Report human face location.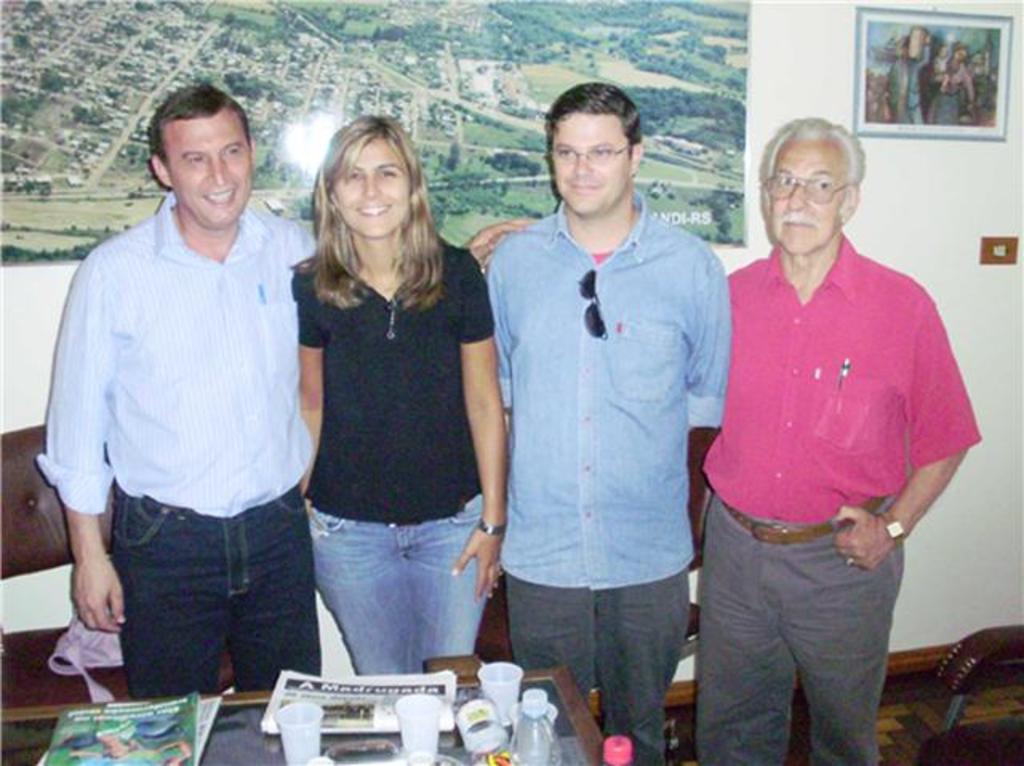
Report: 542, 115, 629, 211.
